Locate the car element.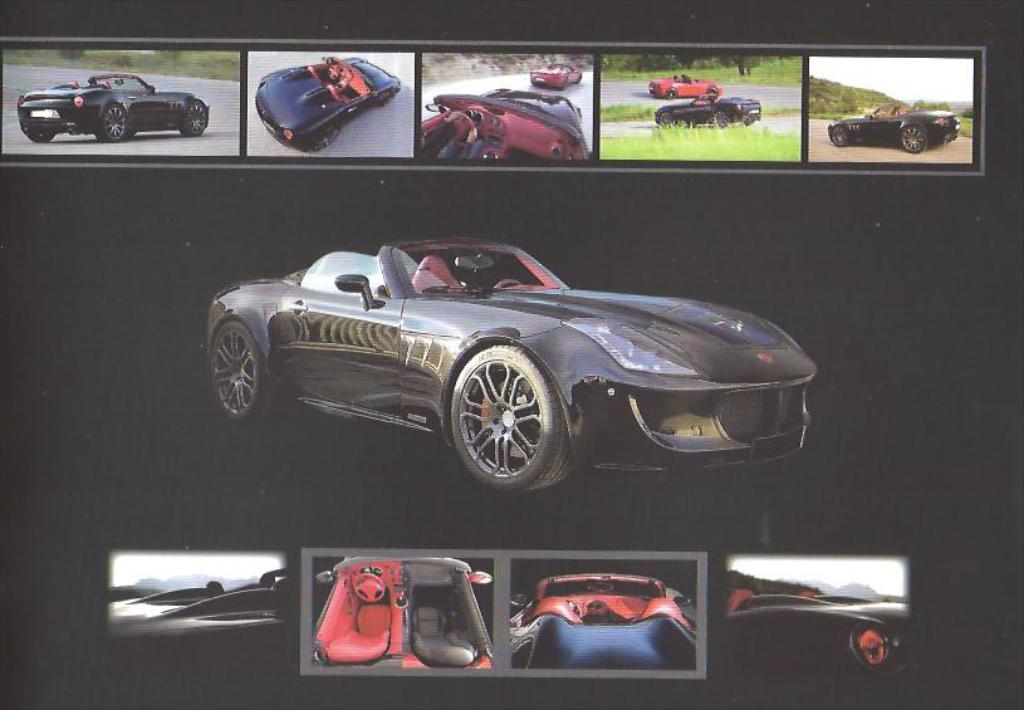
Element bbox: rect(505, 574, 695, 666).
